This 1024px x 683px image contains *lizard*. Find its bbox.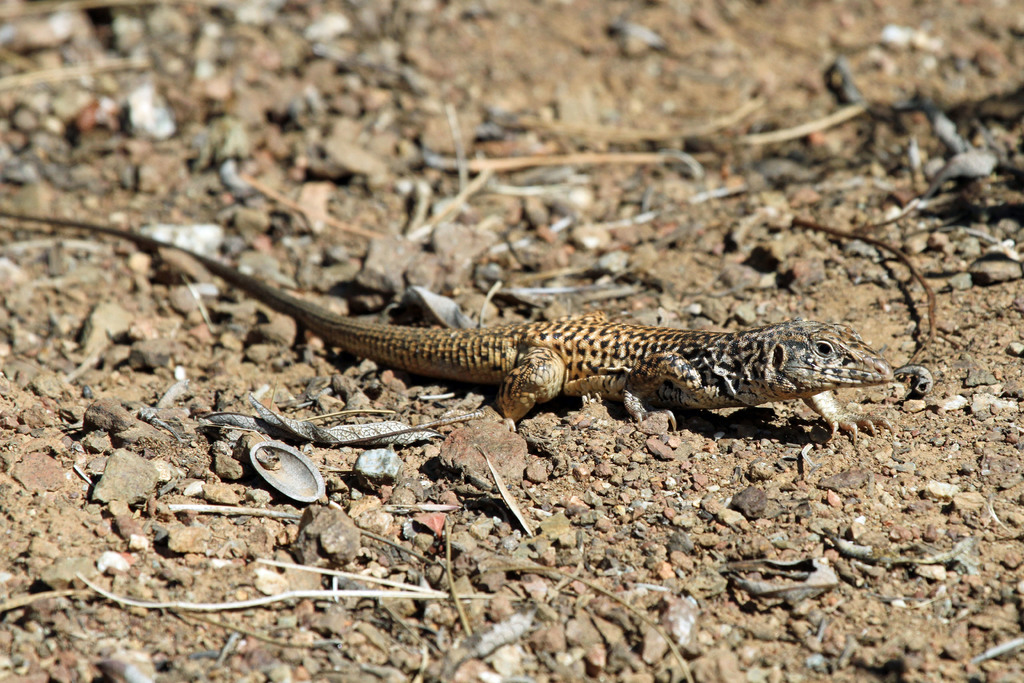
BBox(60, 248, 956, 464).
